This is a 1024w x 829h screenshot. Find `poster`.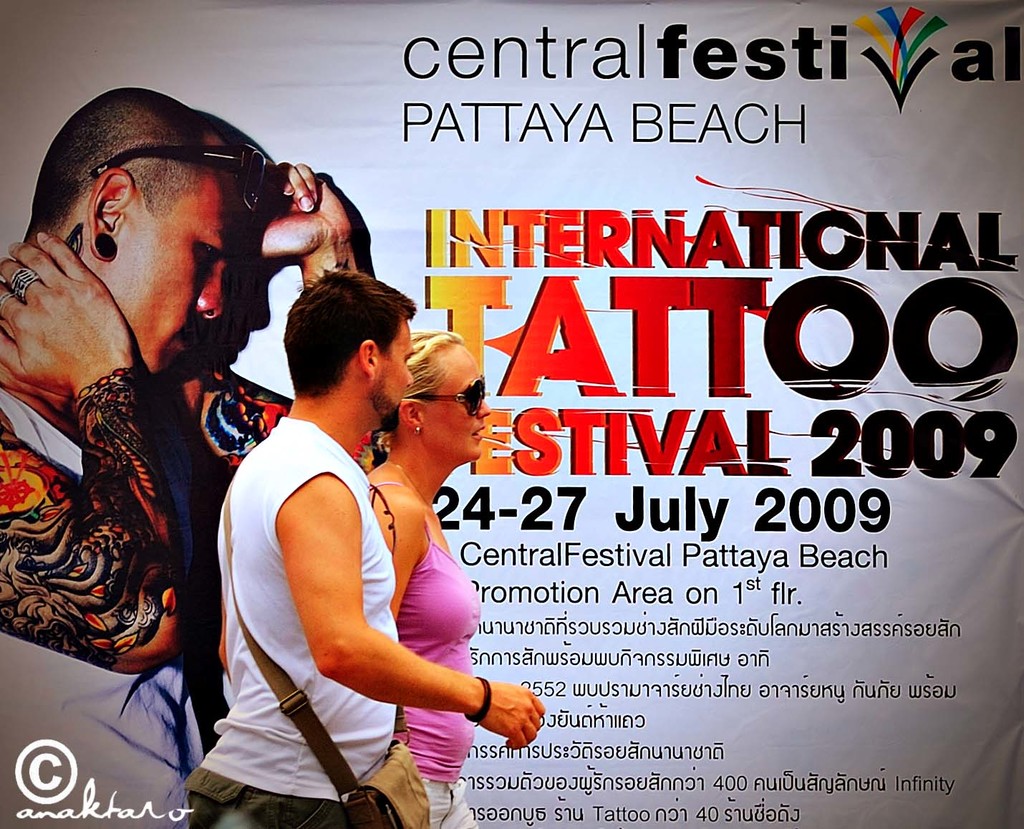
Bounding box: (0, 0, 1023, 828).
